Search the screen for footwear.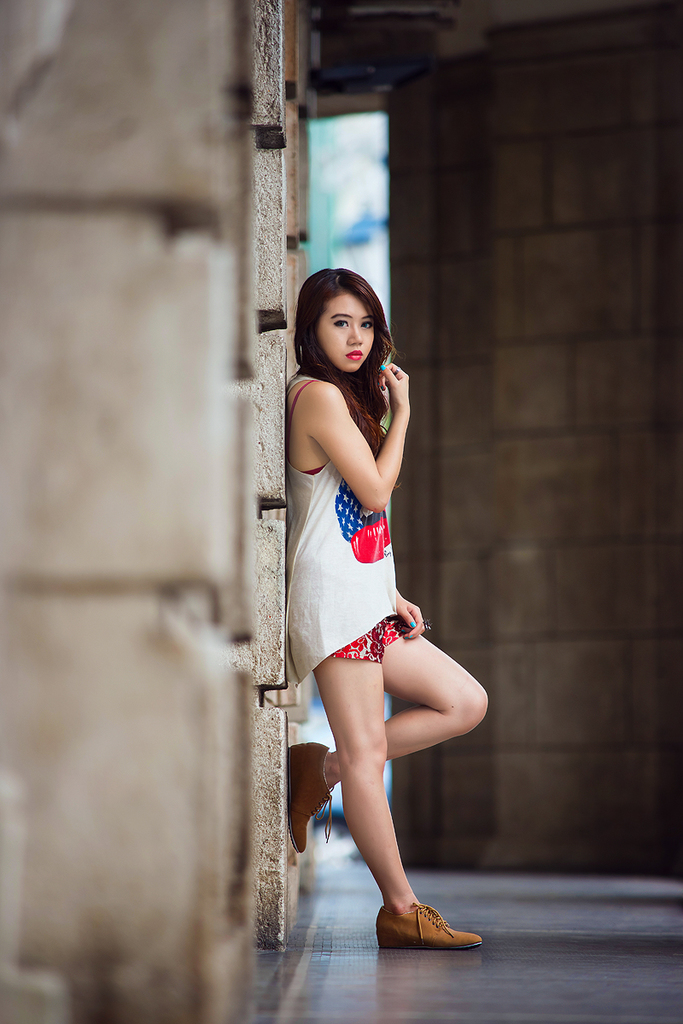
Found at region(294, 736, 343, 852).
